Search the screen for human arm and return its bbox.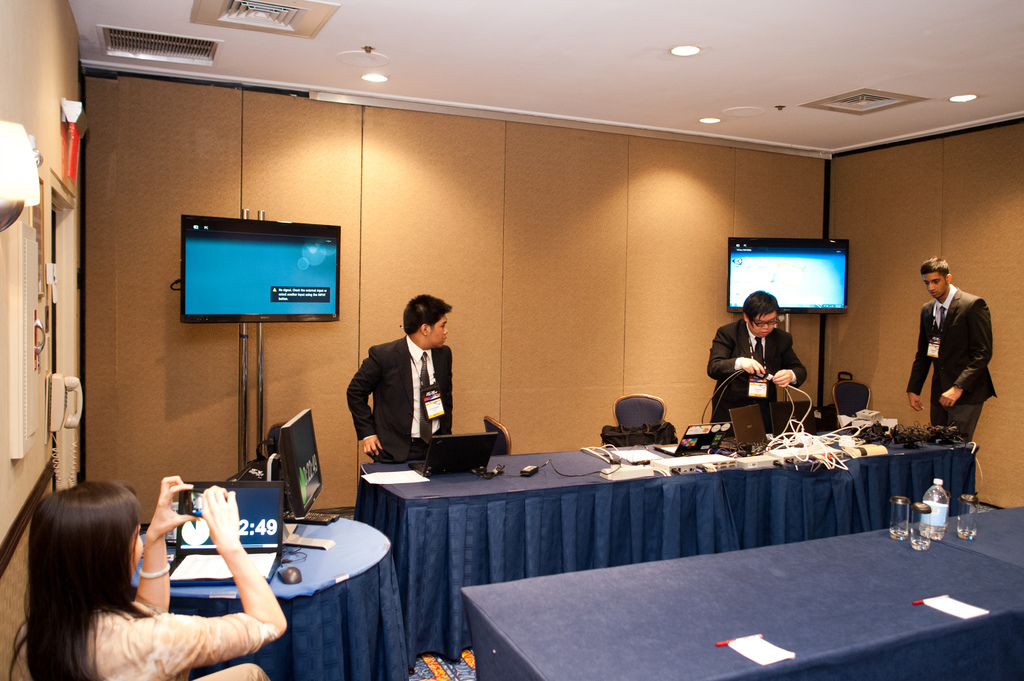
Found: 111:507:273:669.
